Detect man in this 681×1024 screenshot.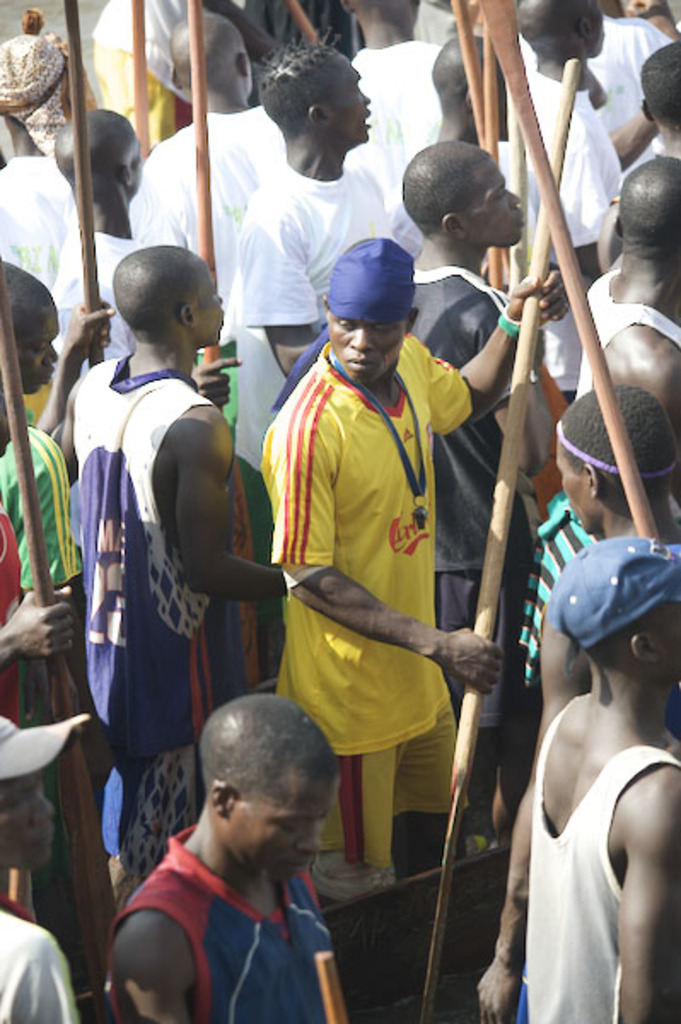
Detection: 90/695/394/1023.
